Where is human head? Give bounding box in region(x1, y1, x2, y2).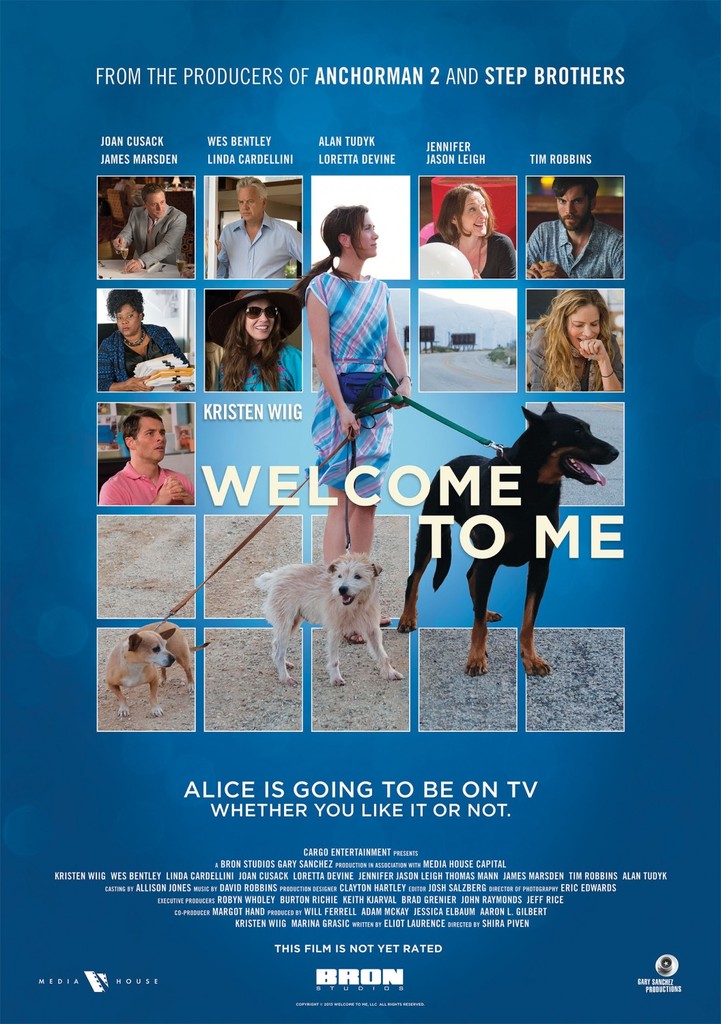
region(103, 286, 147, 339).
